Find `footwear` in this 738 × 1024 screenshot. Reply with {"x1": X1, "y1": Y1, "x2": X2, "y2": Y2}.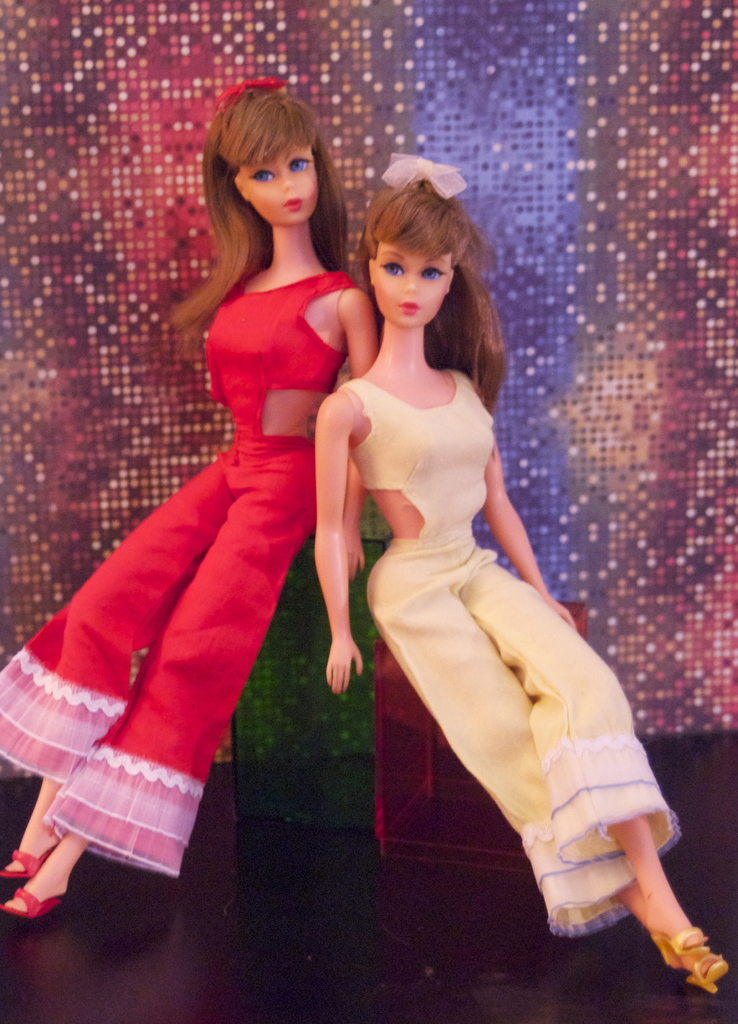
{"x1": 655, "y1": 918, "x2": 737, "y2": 980}.
